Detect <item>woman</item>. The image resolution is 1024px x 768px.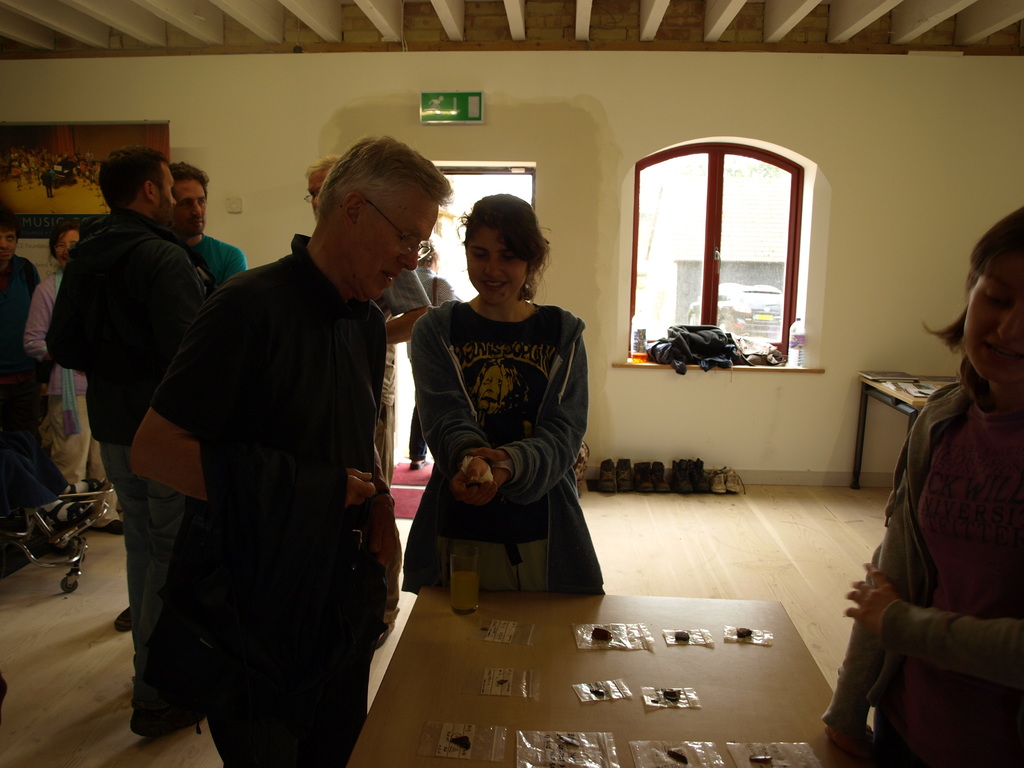
crop(406, 175, 595, 631).
